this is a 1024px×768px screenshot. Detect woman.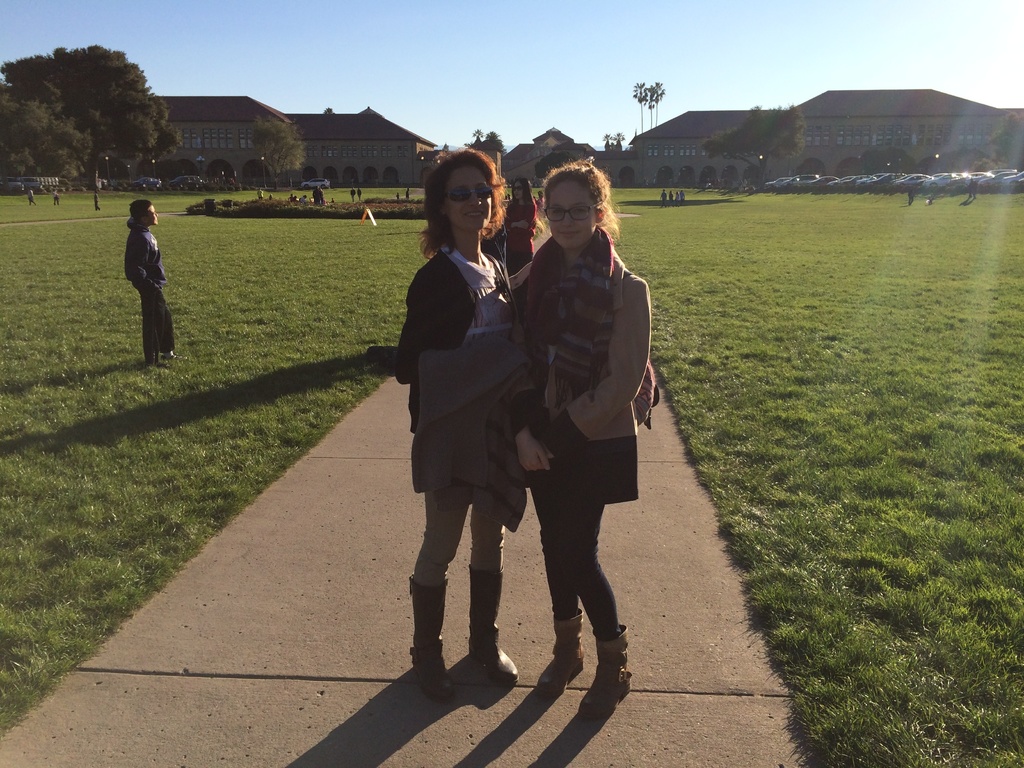
x1=392, y1=170, x2=552, y2=705.
